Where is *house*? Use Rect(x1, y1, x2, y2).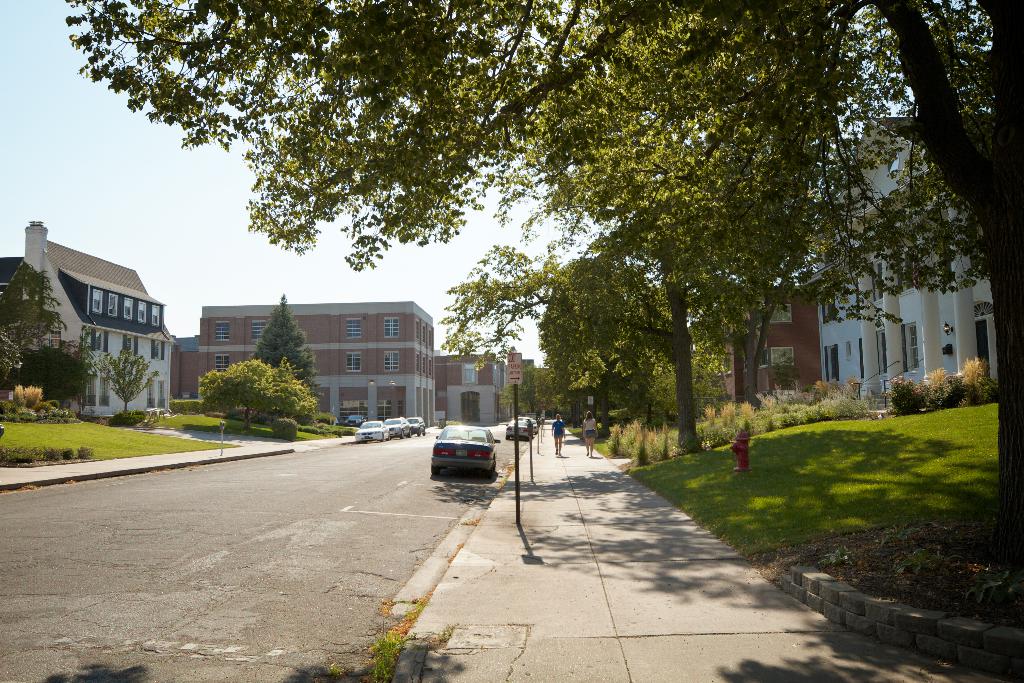
Rect(3, 203, 176, 436).
